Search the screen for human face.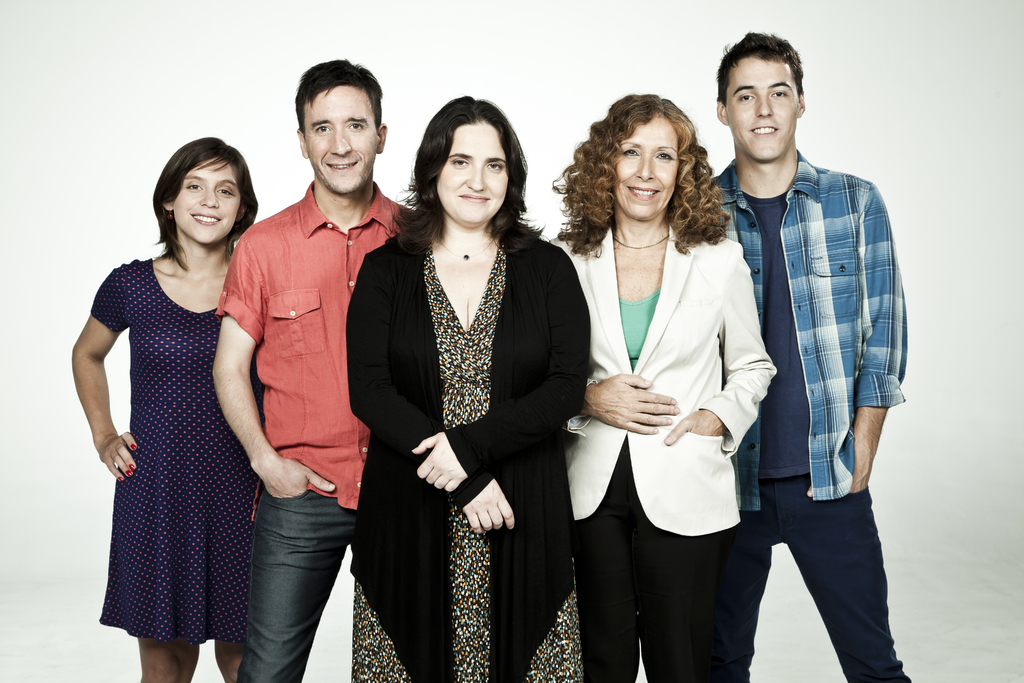
Found at locate(431, 122, 506, 227).
